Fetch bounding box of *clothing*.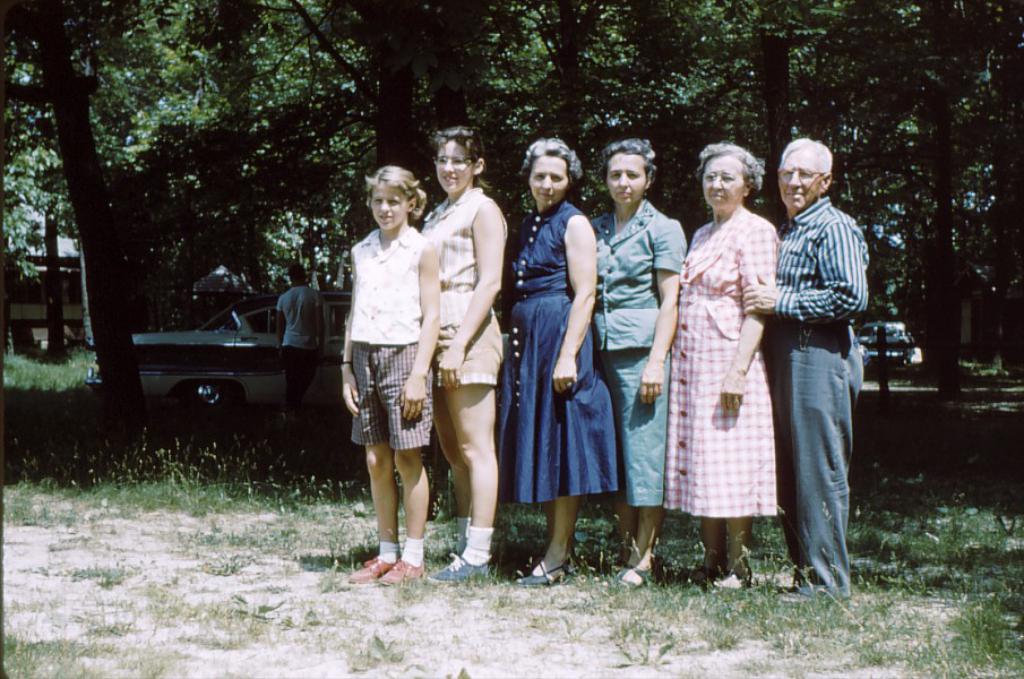
Bbox: box(592, 195, 687, 509).
